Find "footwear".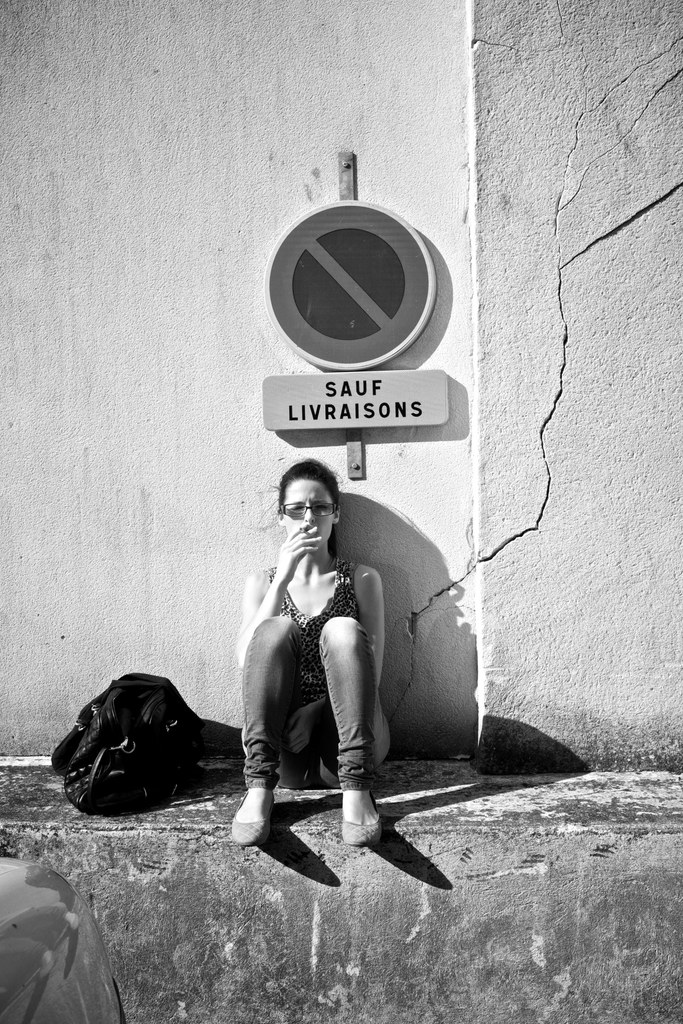
(342, 817, 381, 849).
